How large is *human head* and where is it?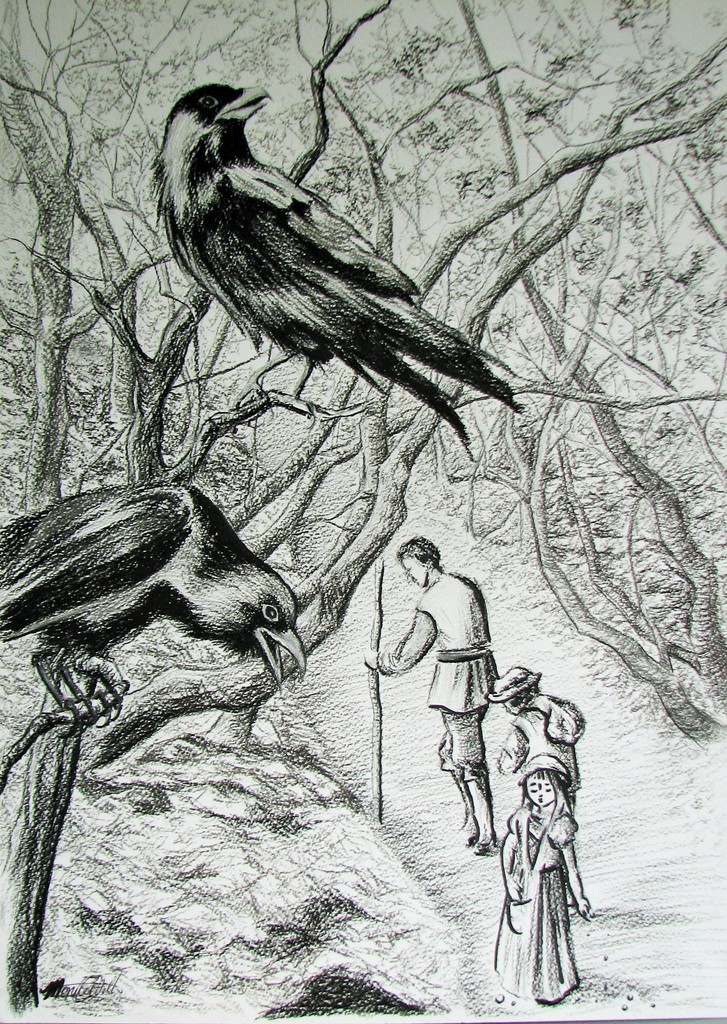
Bounding box: bbox=[399, 541, 436, 584].
